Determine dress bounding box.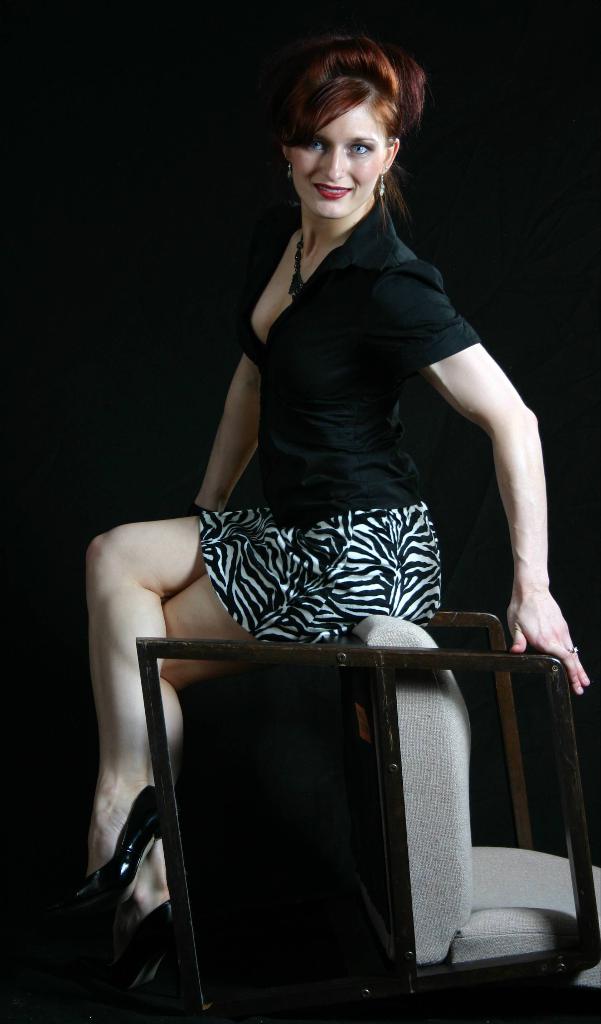
Determined: detection(163, 173, 538, 892).
